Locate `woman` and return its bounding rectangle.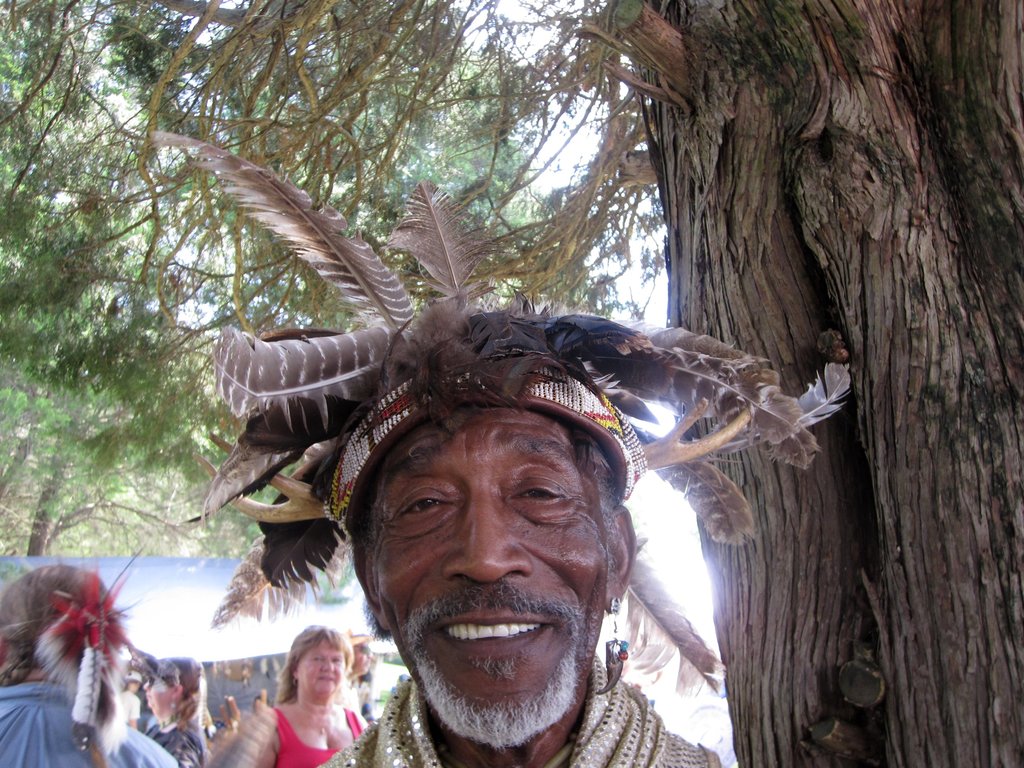
l=242, t=636, r=379, b=760.
